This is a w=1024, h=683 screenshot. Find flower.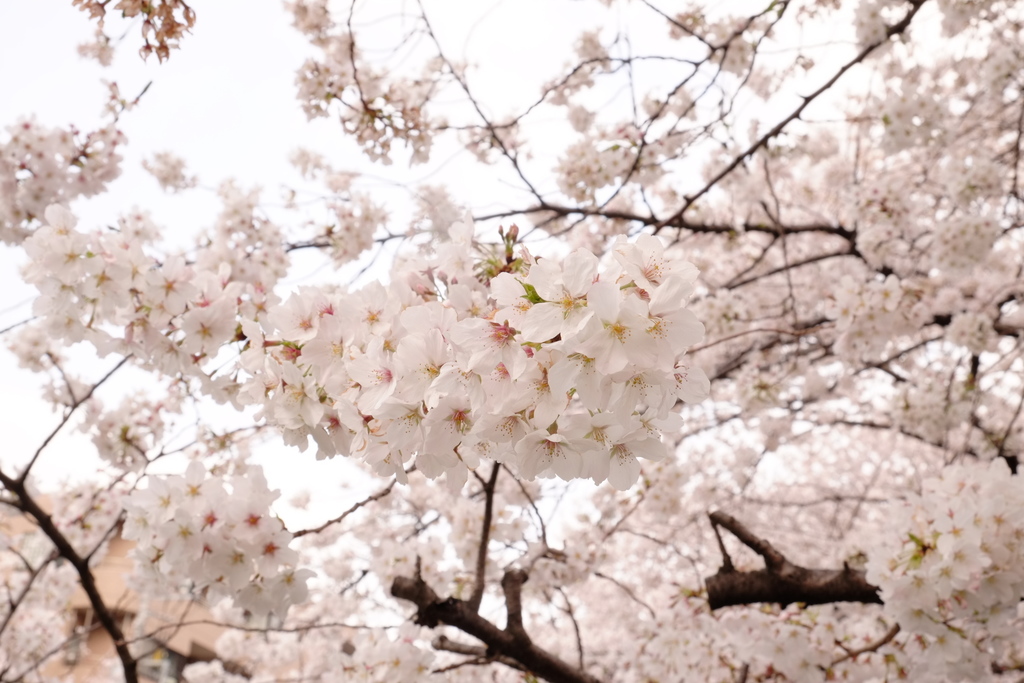
Bounding box: (x1=520, y1=245, x2=623, y2=346).
